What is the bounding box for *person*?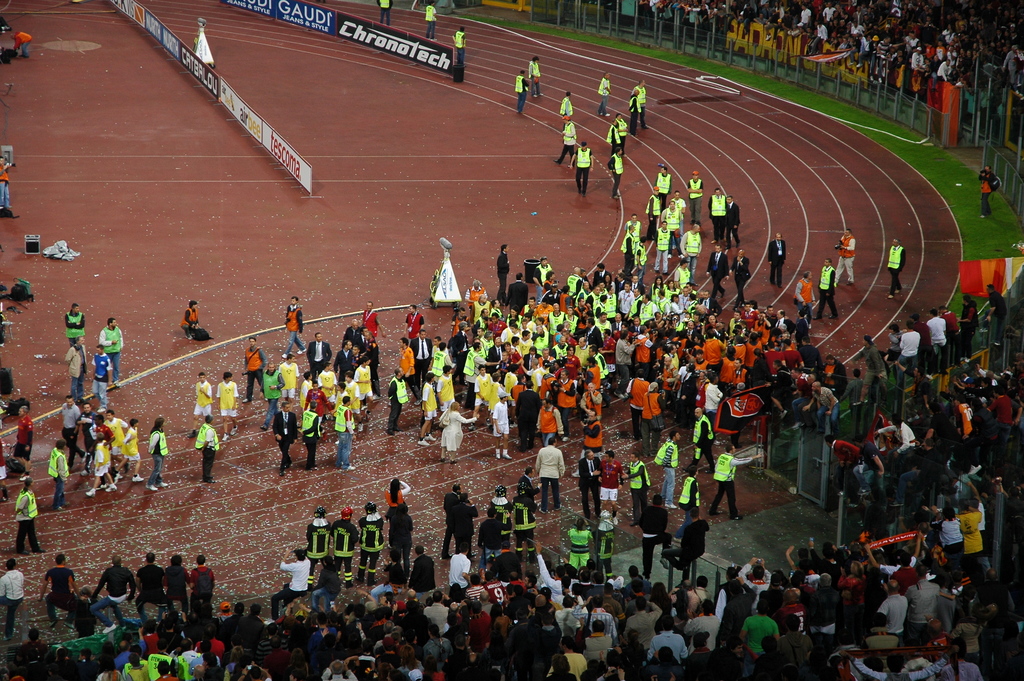
x1=67, y1=304, x2=82, y2=345.
